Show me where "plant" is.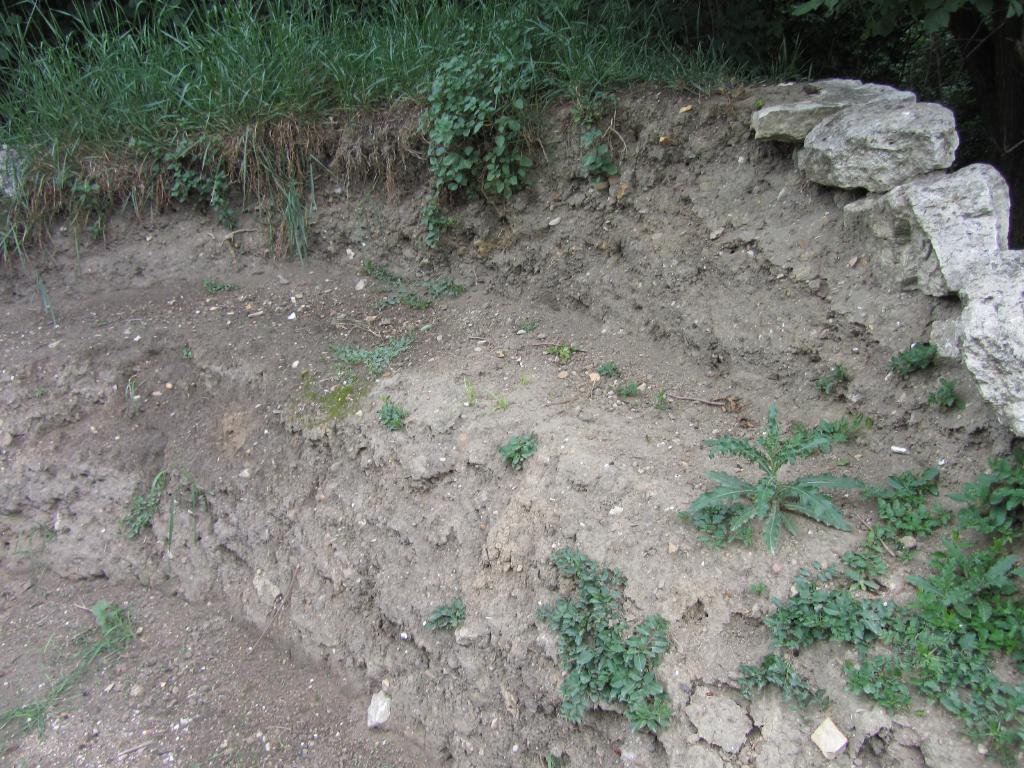
"plant" is at (x1=422, y1=597, x2=470, y2=636).
